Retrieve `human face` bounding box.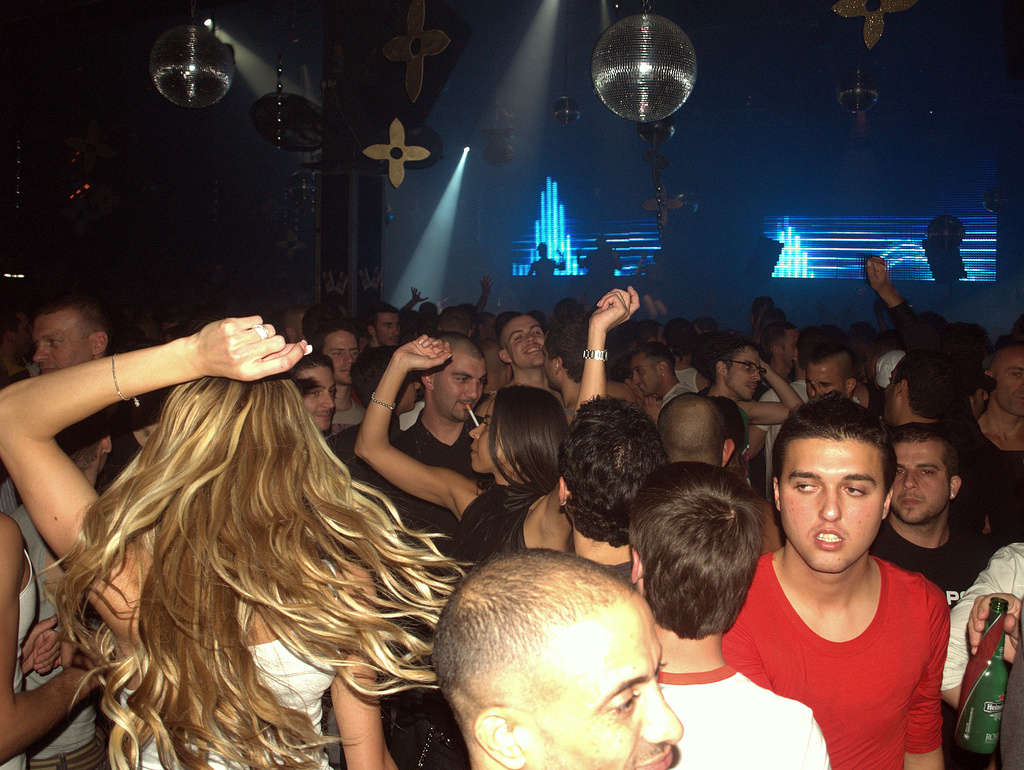
Bounding box: bbox(372, 319, 399, 349).
